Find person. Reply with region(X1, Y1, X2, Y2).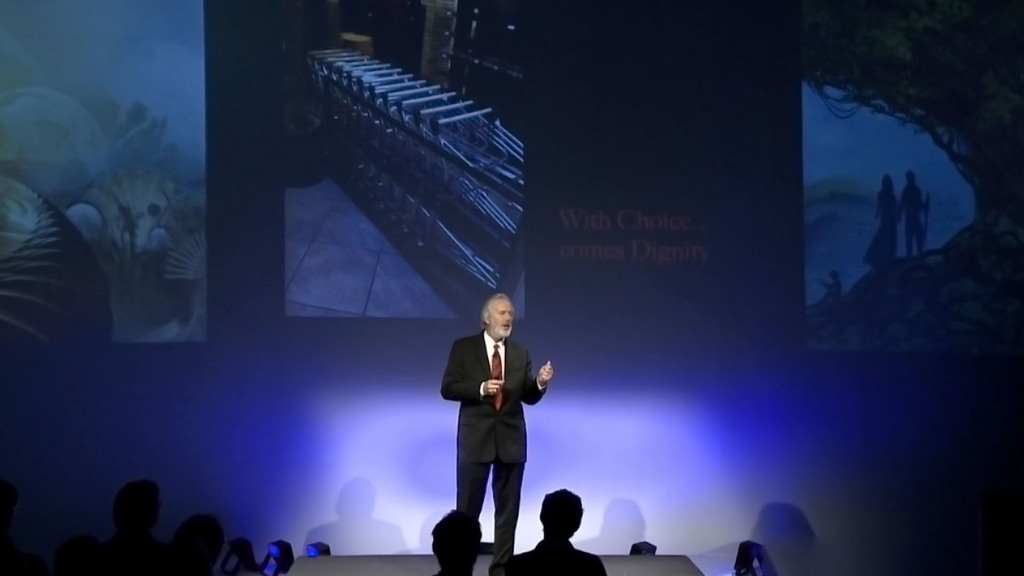
region(820, 269, 842, 302).
